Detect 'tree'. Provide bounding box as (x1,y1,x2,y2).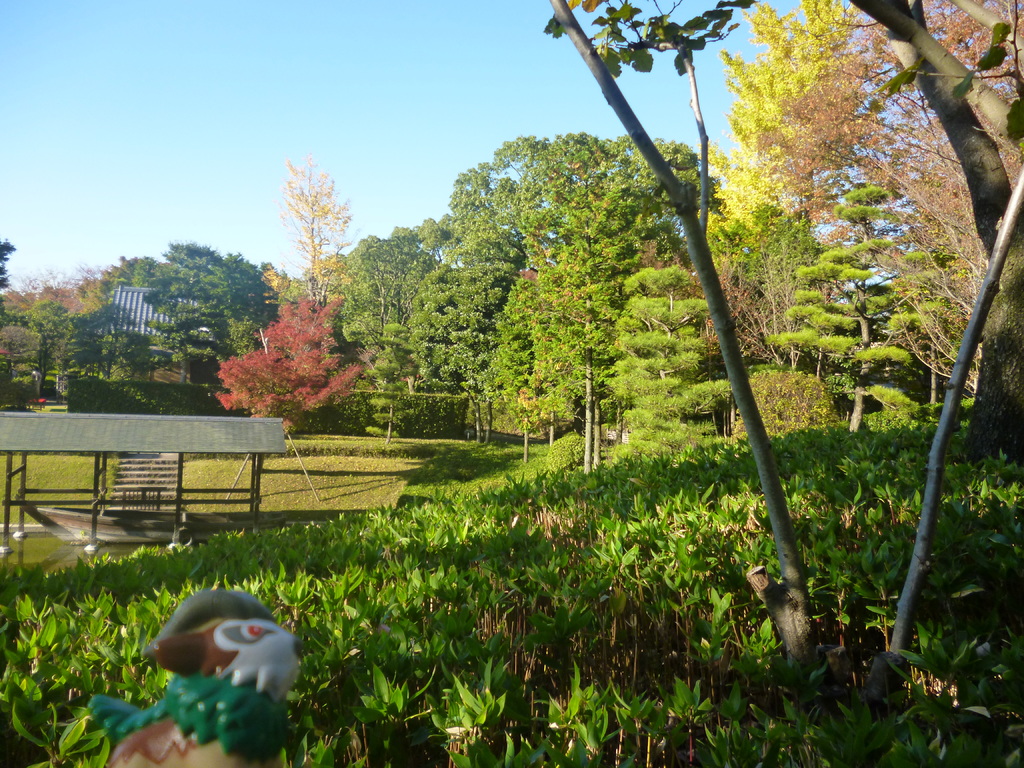
(312,223,445,383).
